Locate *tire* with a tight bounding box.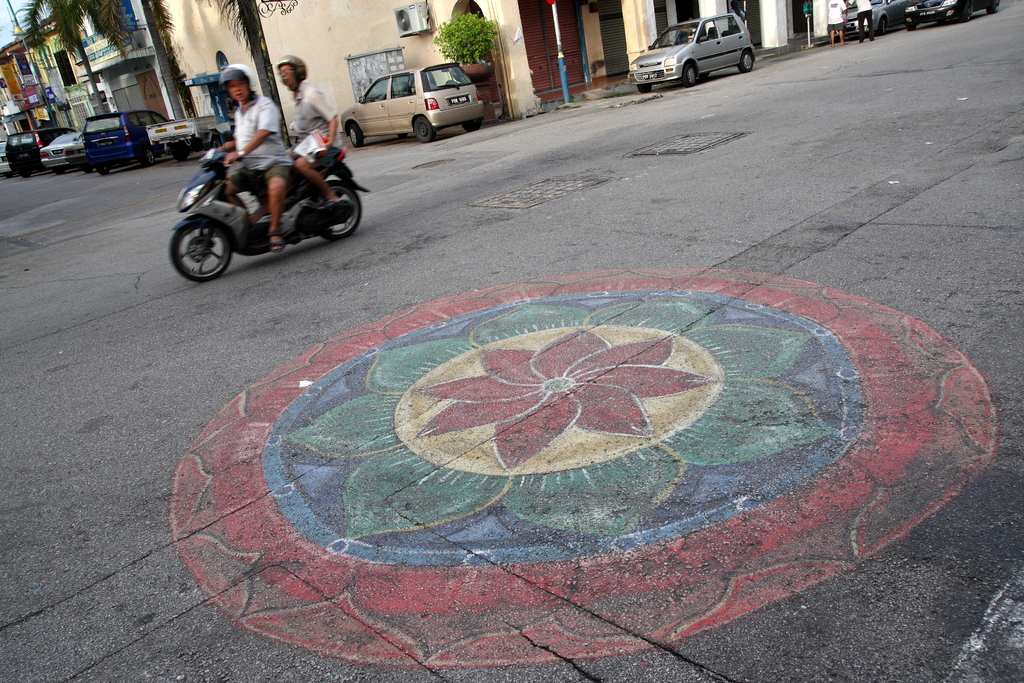
left=740, top=47, right=755, bottom=71.
